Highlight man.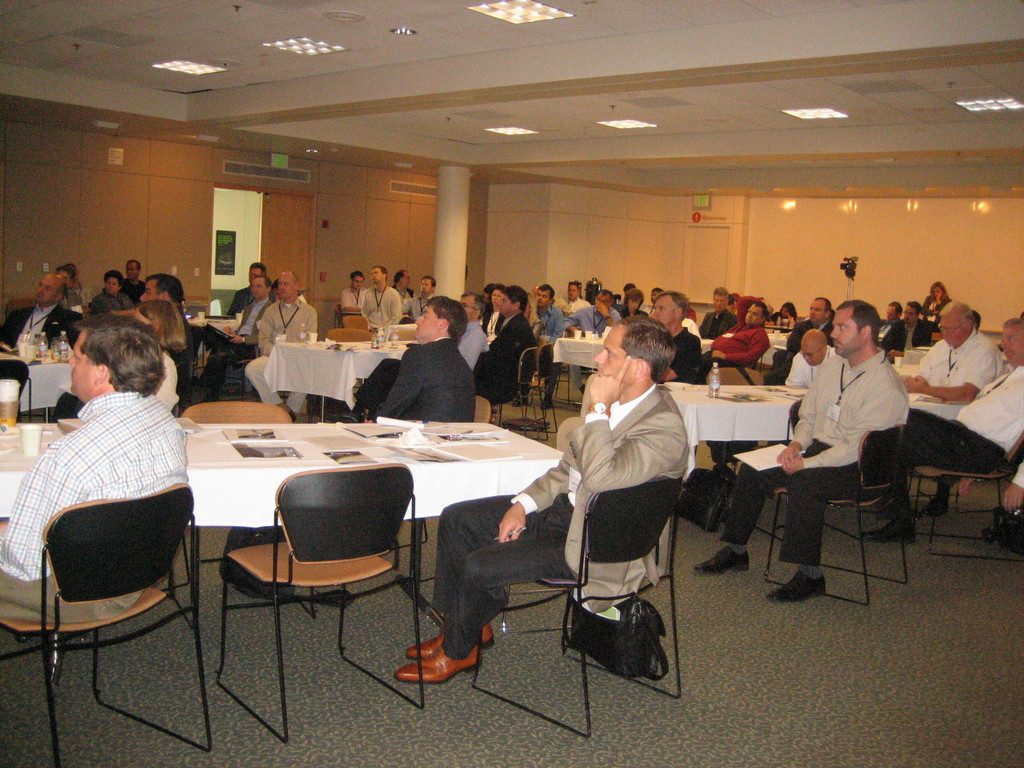
Highlighted region: (x1=861, y1=314, x2=1023, y2=539).
